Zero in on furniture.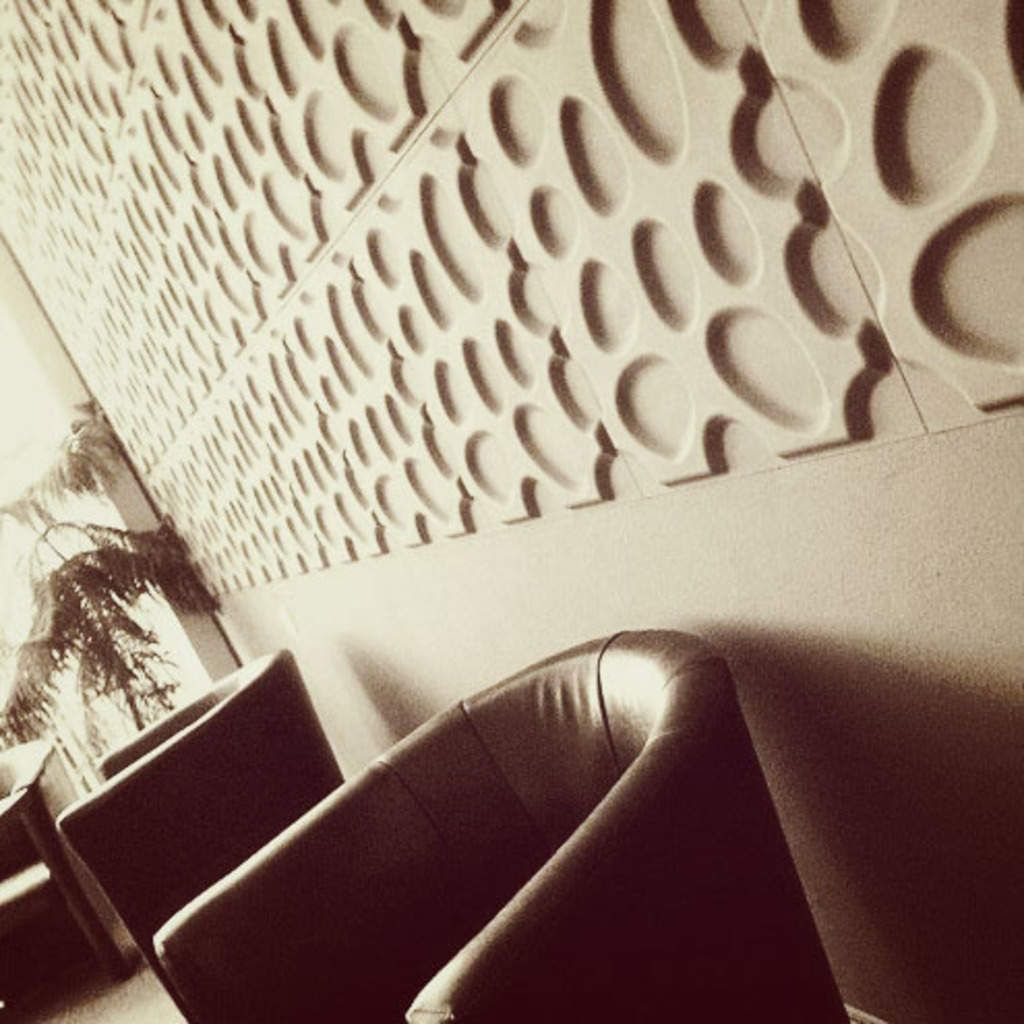
Zeroed in: (x1=0, y1=726, x2=137, y2=983).
